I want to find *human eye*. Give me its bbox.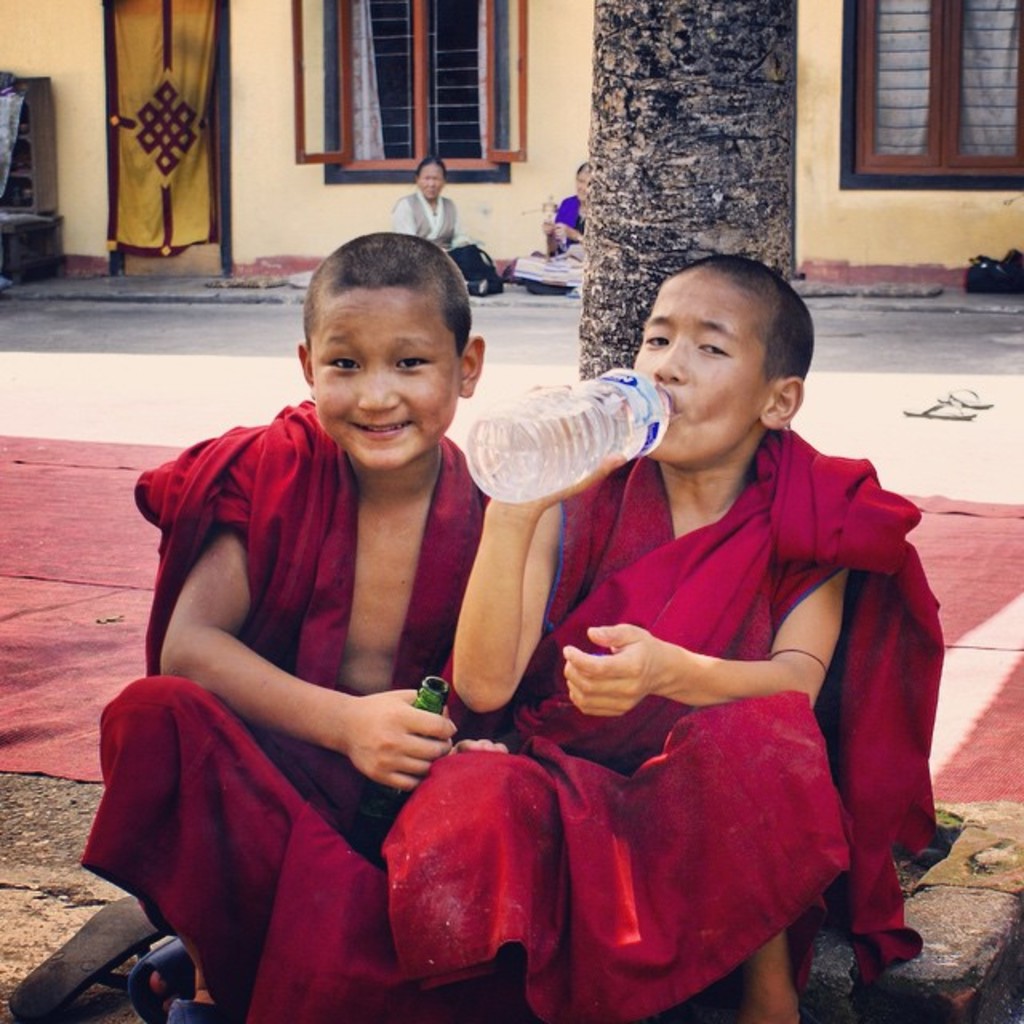
638, 328, 672, 352.
